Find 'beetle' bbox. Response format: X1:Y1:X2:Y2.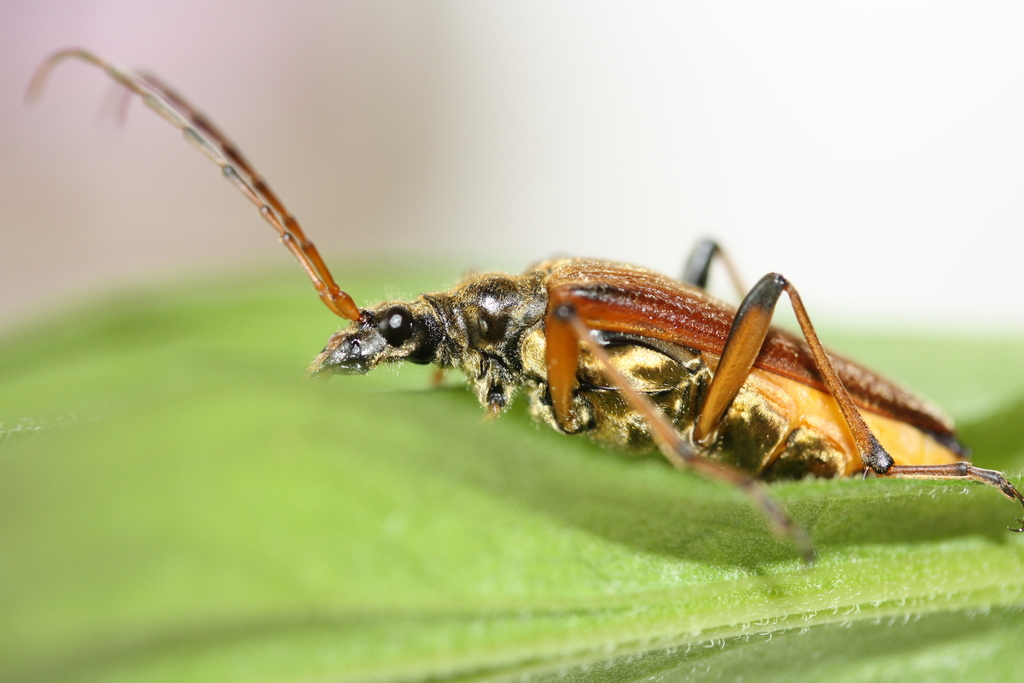
61:65:1023:564.
